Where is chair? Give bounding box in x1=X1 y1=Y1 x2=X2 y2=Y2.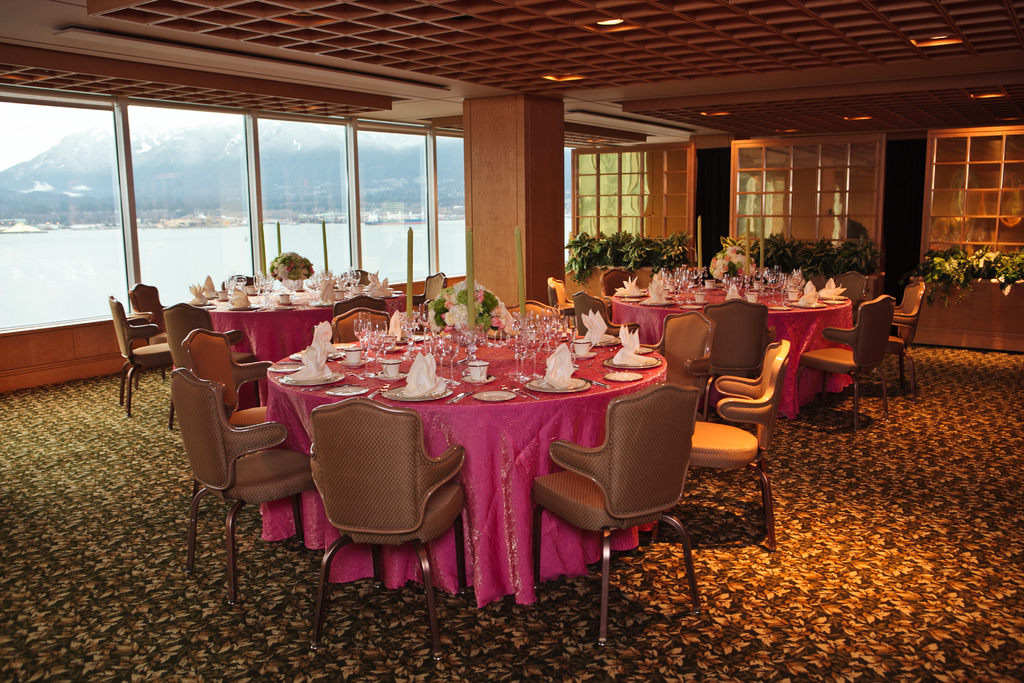
x1=166 y1=367 x2=317 y2=606.
